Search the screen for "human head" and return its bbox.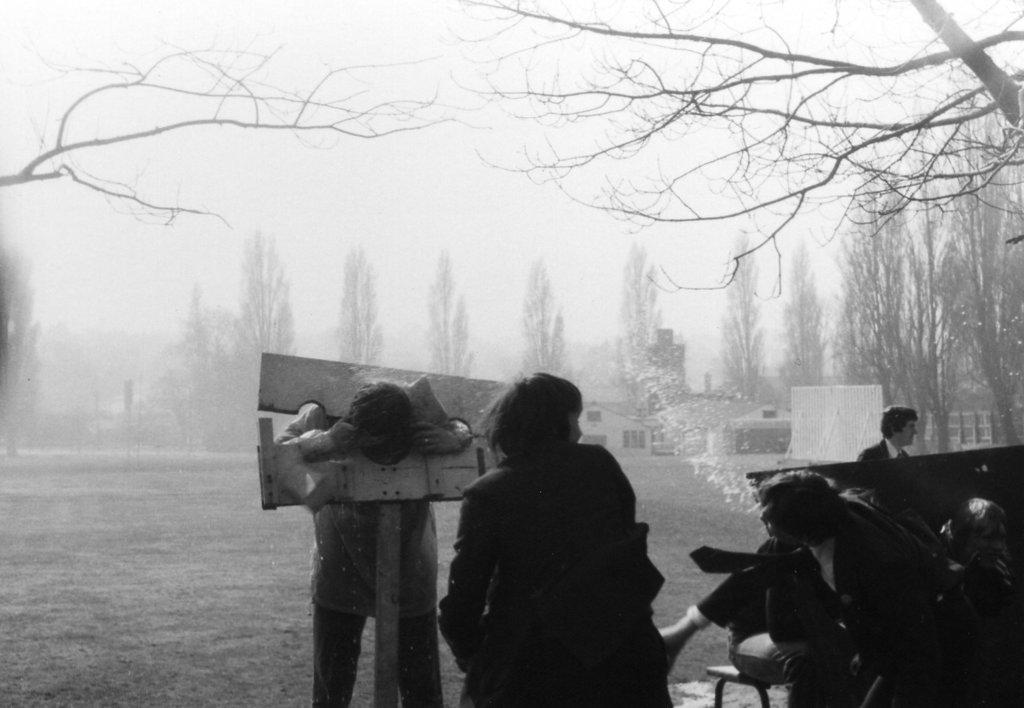
Found: crop(350, 380, 417, 463).
